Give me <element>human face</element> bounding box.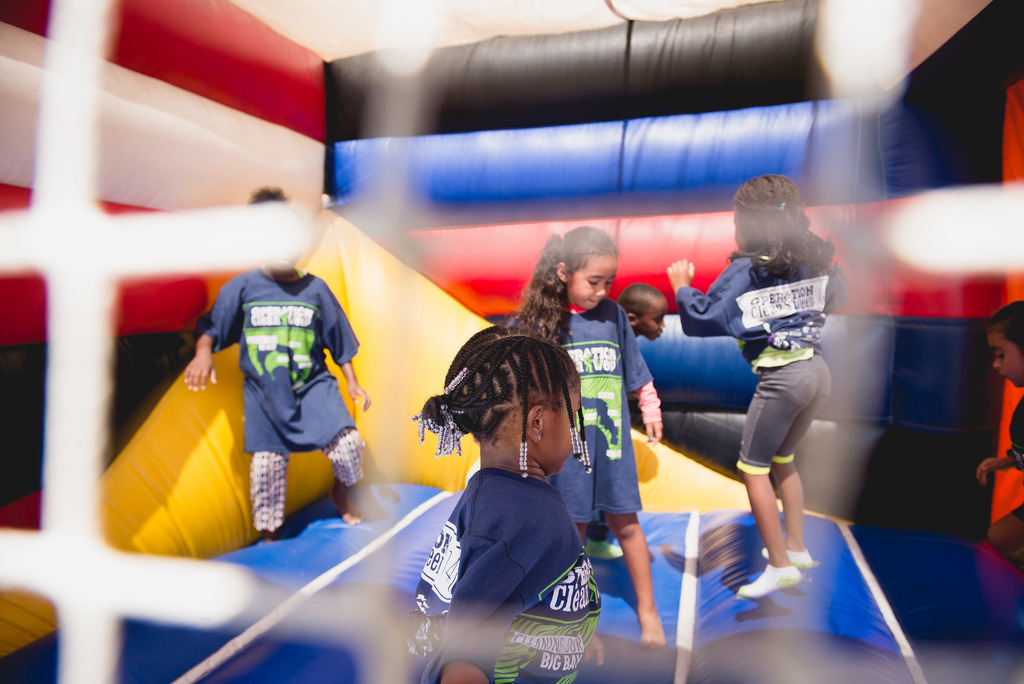
pyautogui.locateOnScreen(543, 392, 584, 472).
